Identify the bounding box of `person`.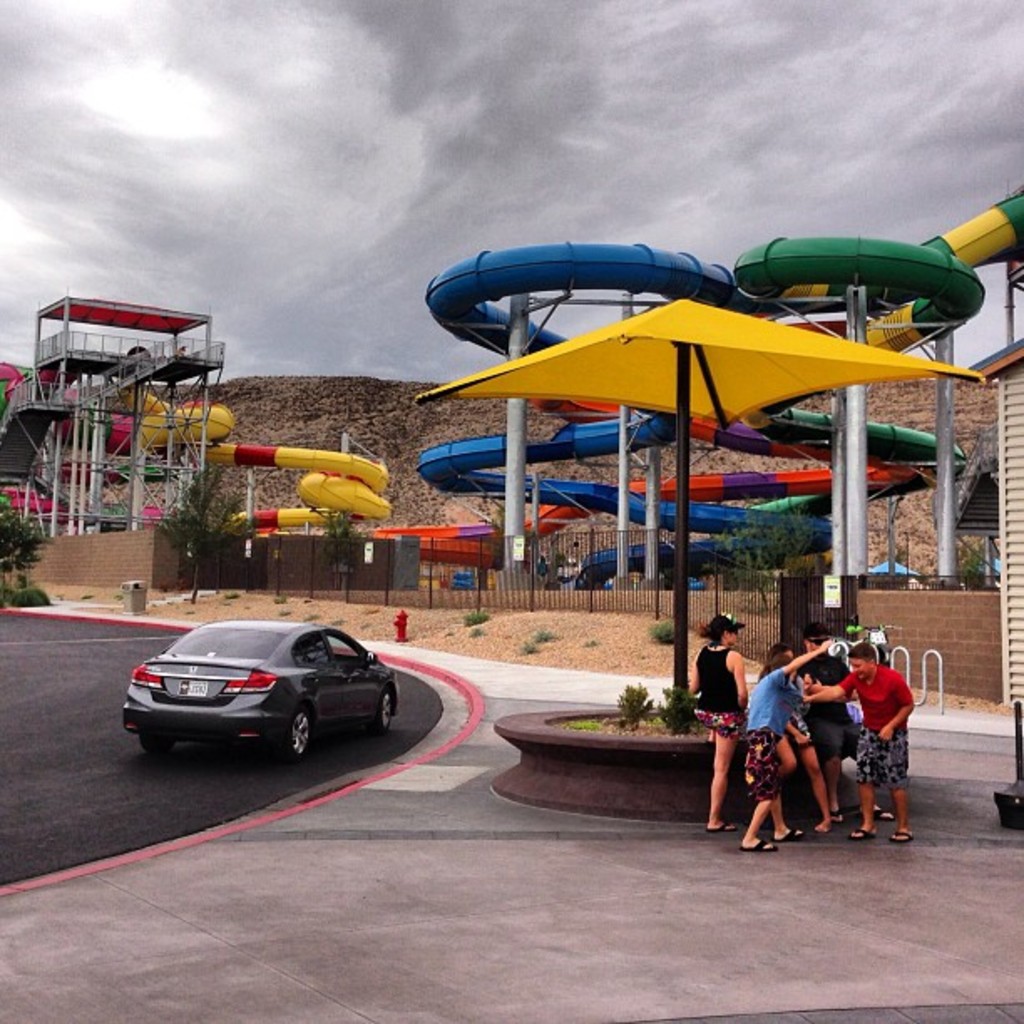
box=[801, 637, 917, 850].
